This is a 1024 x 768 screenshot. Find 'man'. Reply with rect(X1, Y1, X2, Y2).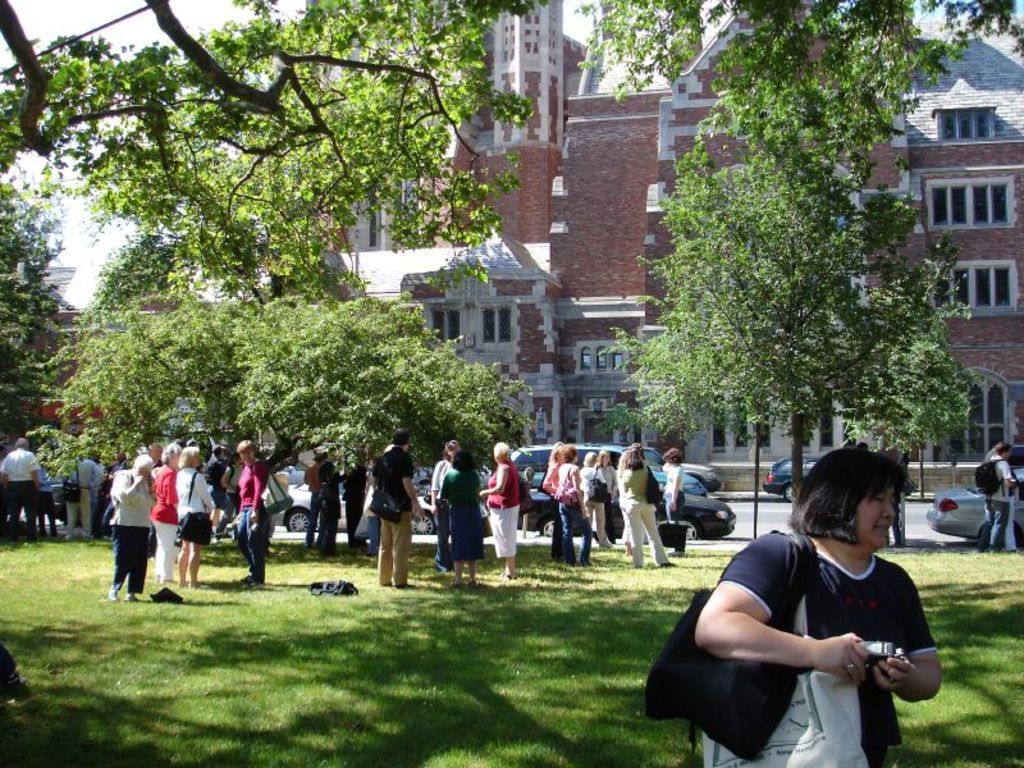
rect(0, 440, 41, 548).
